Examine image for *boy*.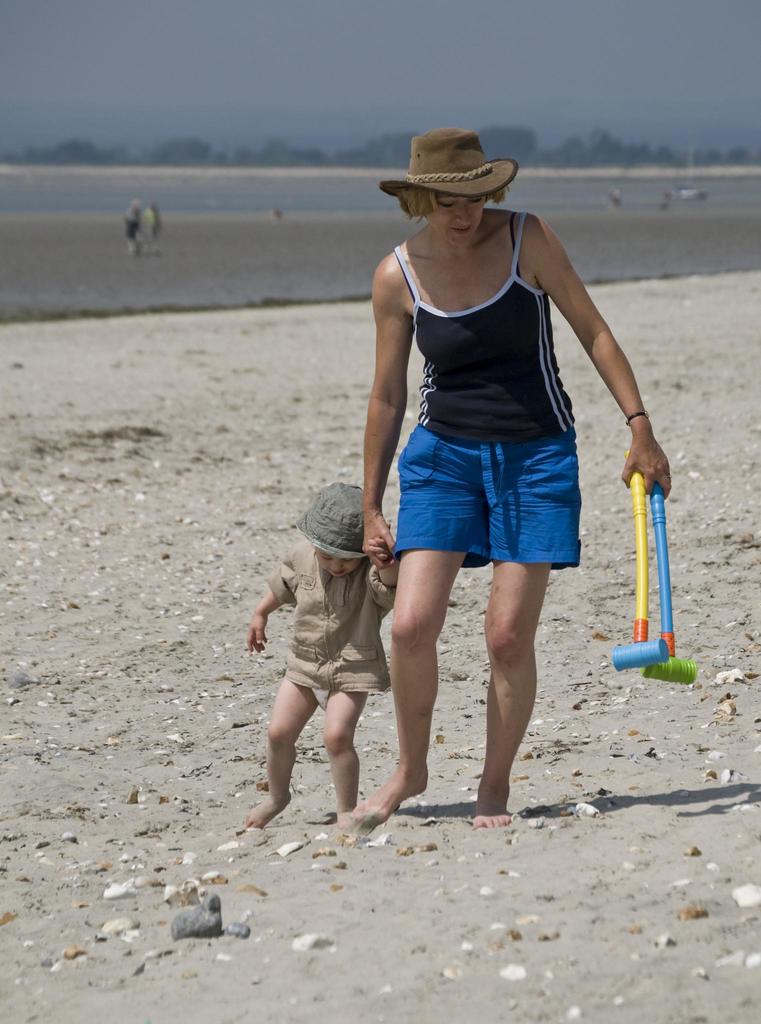
Examination result: box=[236, 488, 432, 849].
